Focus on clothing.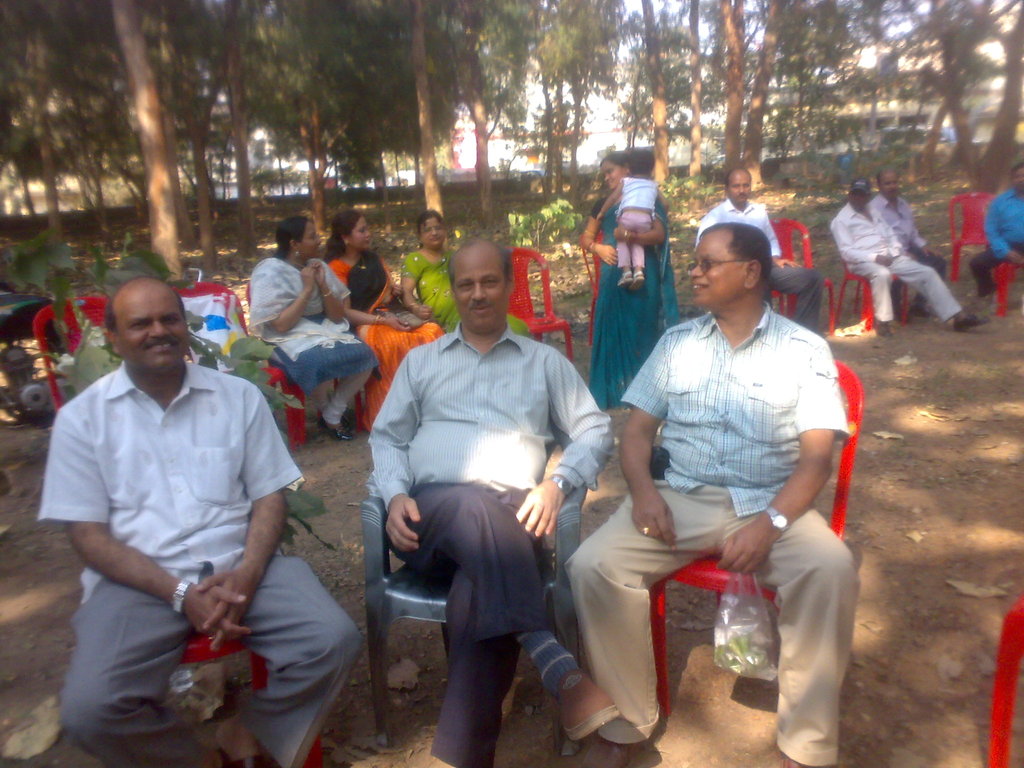
Focused at 872/200/944/319.
